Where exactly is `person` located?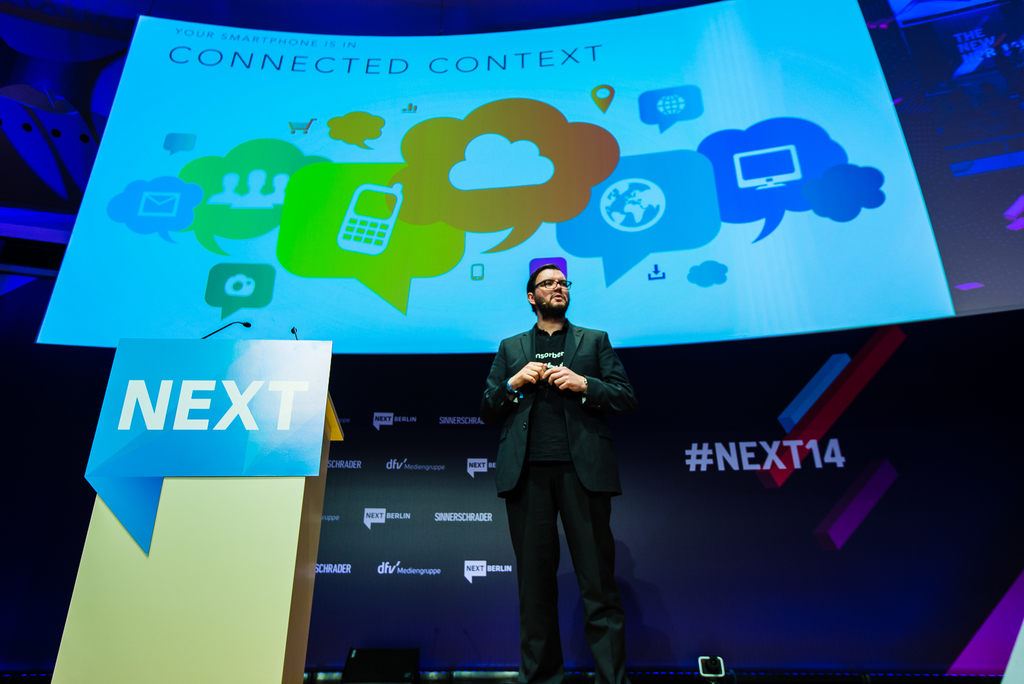
Its bounding box is select_region(477, 265, 634, 683).
